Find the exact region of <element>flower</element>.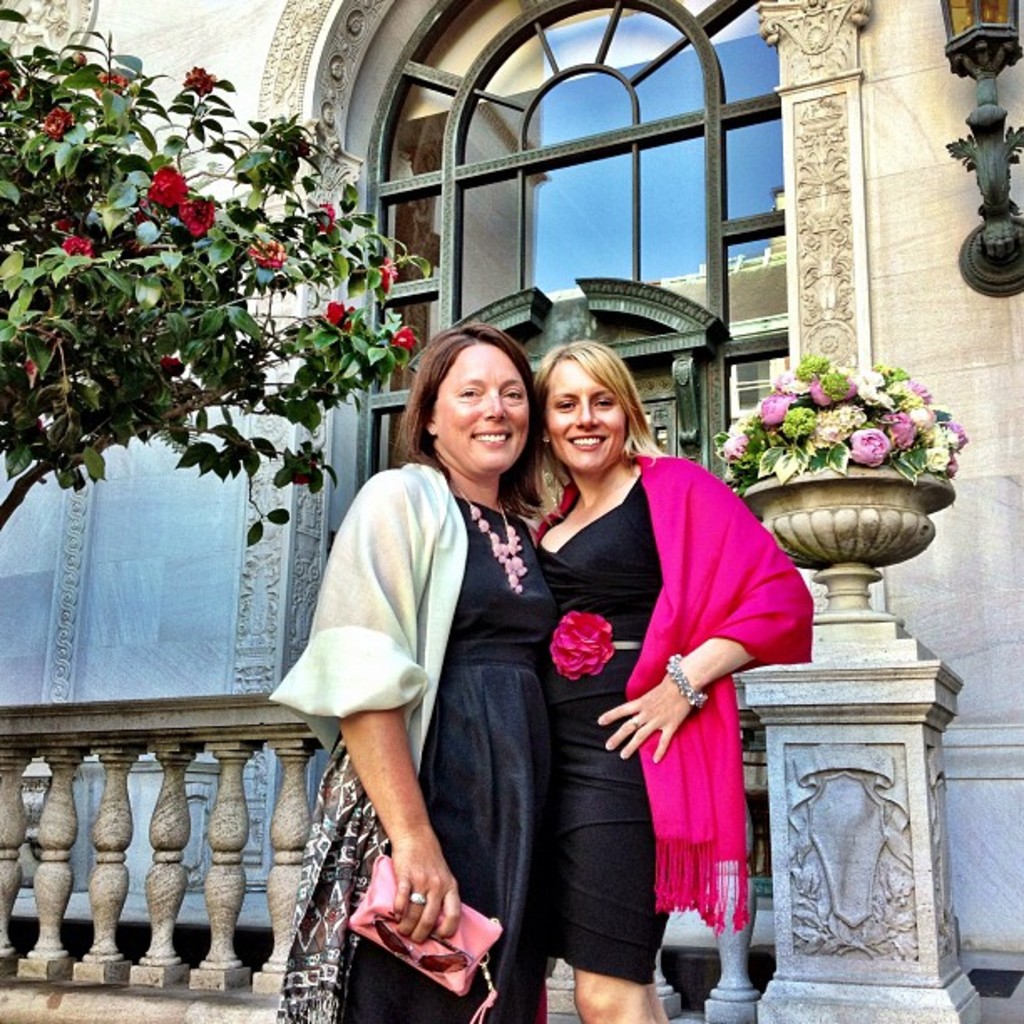
Exact region: (x1=935, y1=433, x2=959, y2=490).
